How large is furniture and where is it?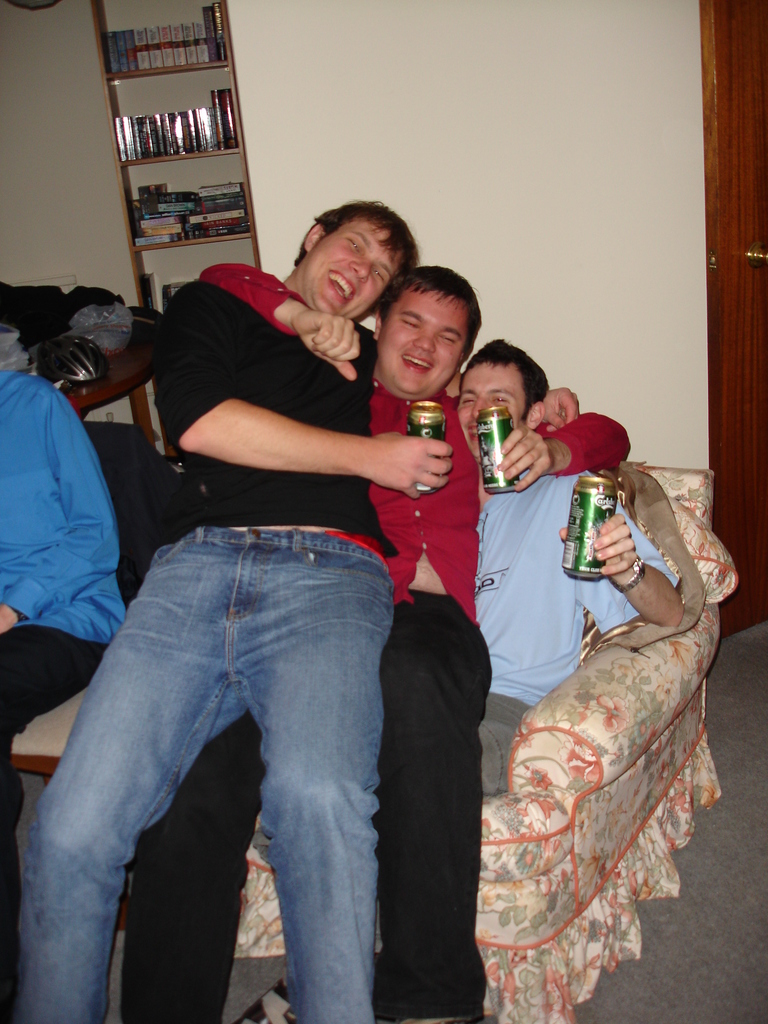
Bounding box: locate(229, 459, 739, 1023).
